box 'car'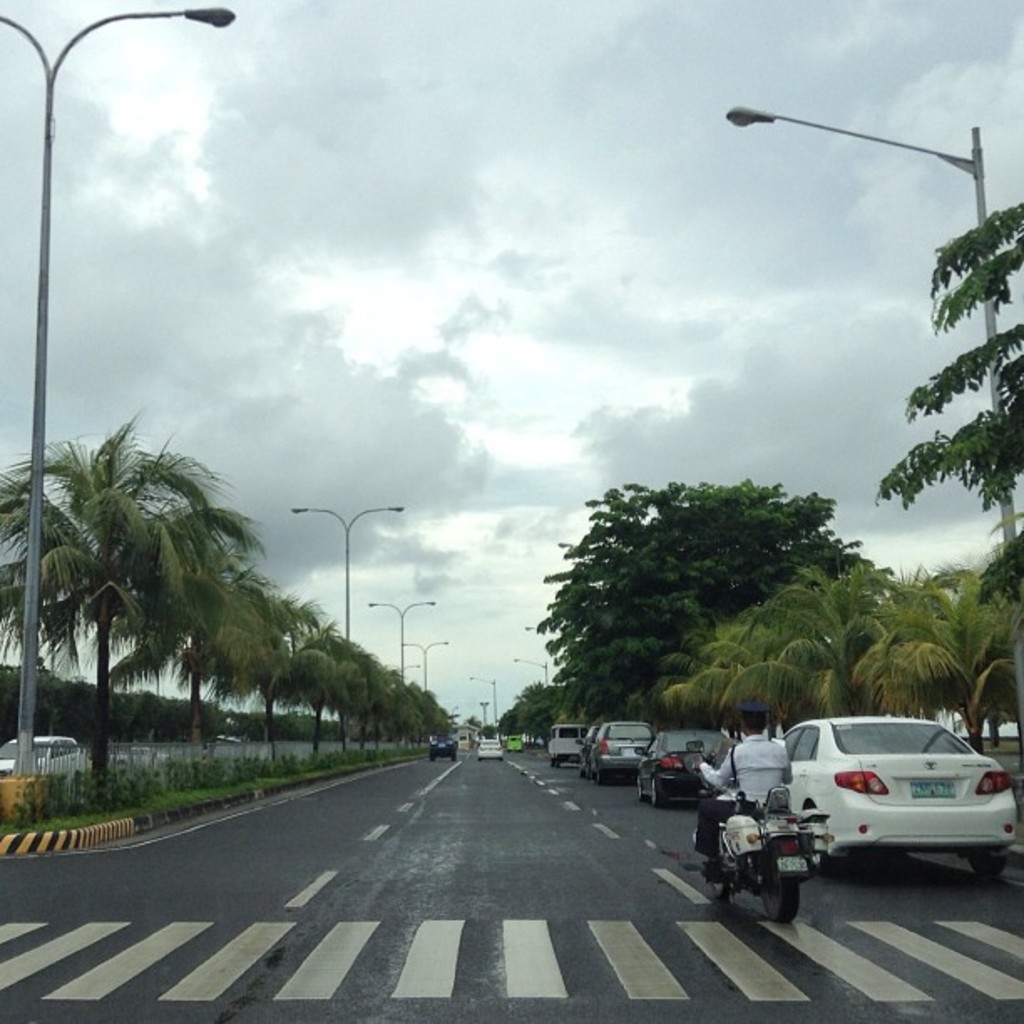
422/728/458/763
